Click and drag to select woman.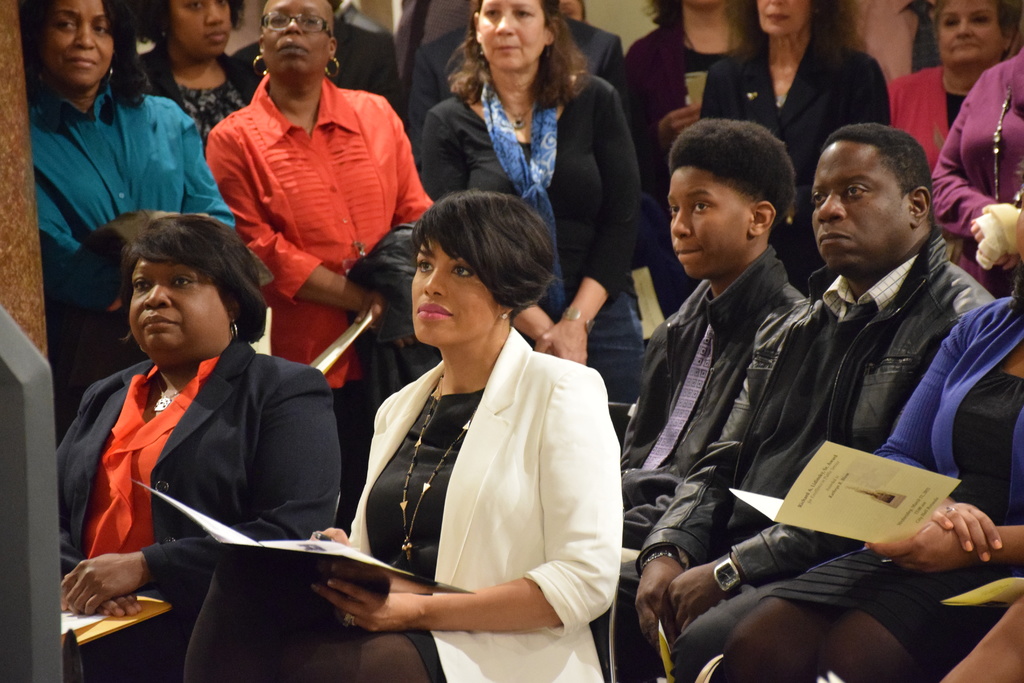
Selection: [417, 0, 657, 457].
